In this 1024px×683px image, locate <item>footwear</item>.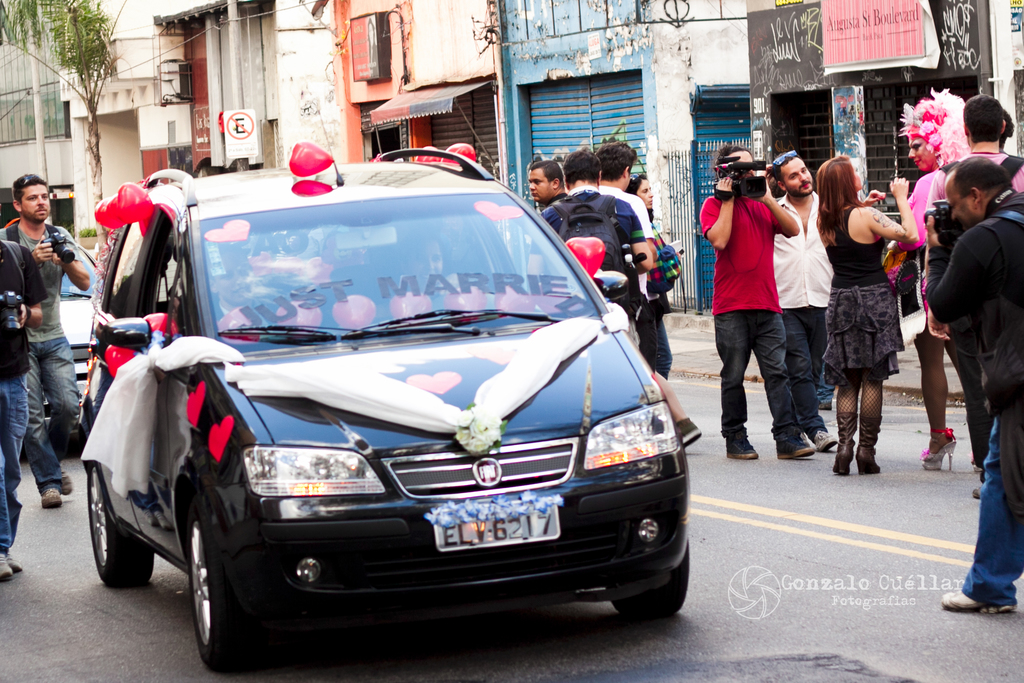
Bounding box: [836,409,858,474].
